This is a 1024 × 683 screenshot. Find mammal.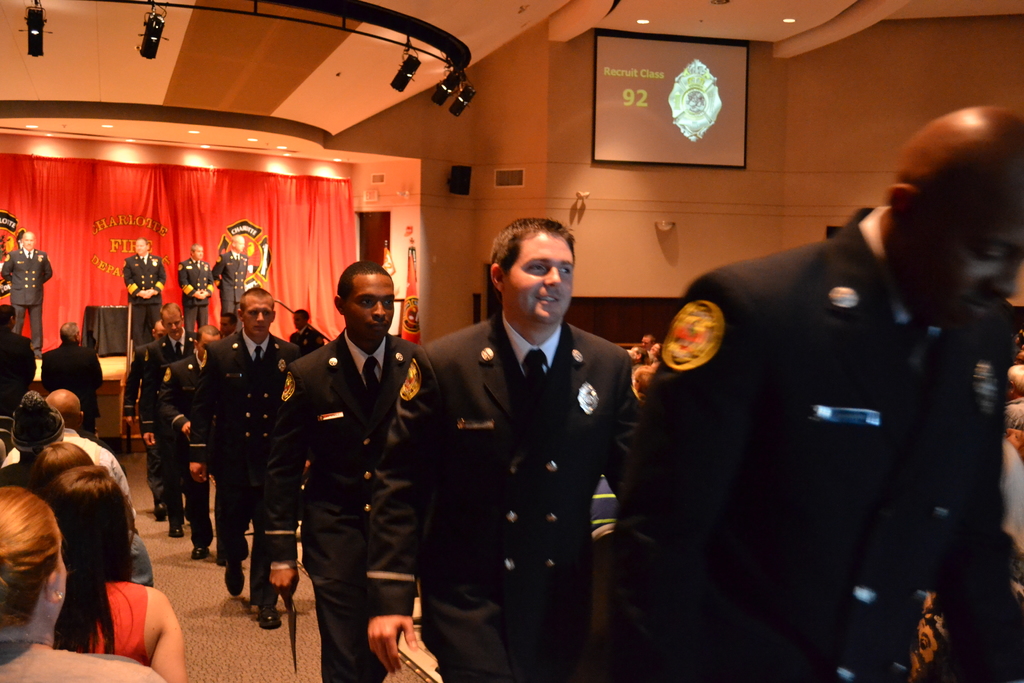
Bounding box: 601, 104, 1023, 682.
